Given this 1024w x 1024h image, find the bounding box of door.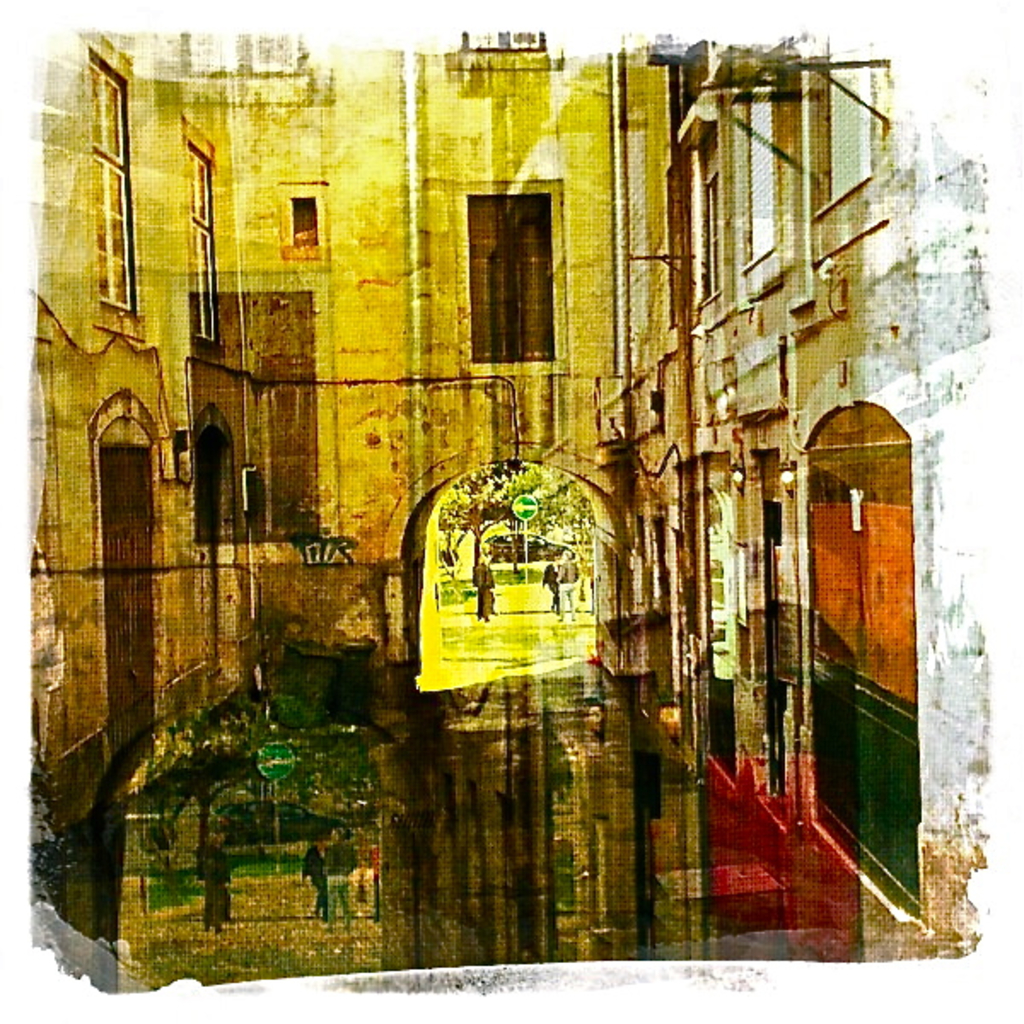
(left=821, top=355, right=945, bottom=881).
